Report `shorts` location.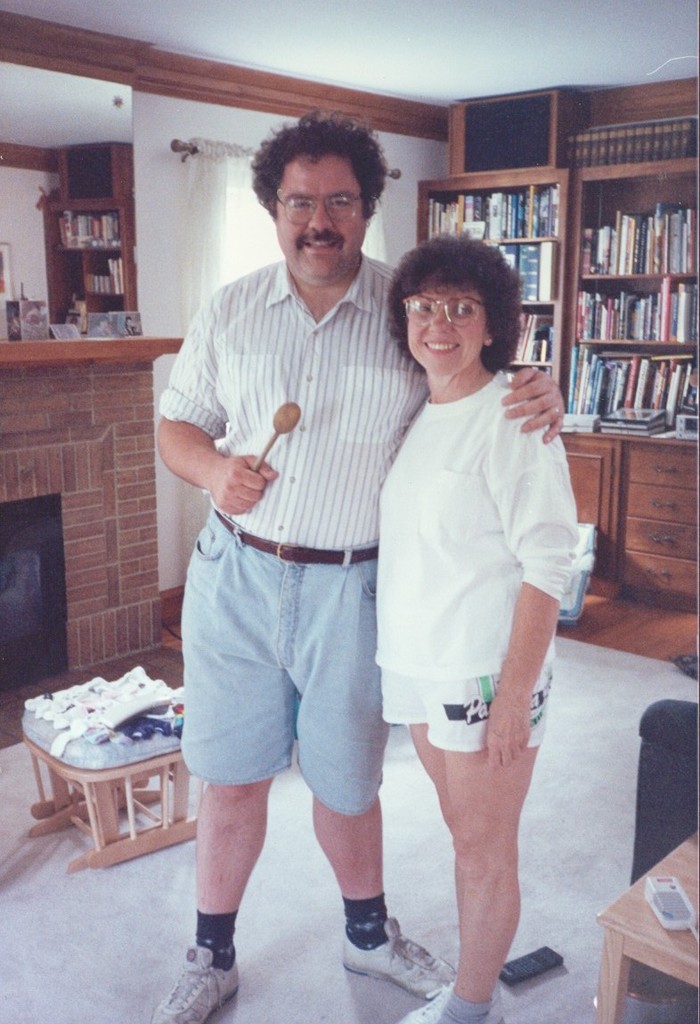
Report: l=387, t=658, r=545, b=744.
